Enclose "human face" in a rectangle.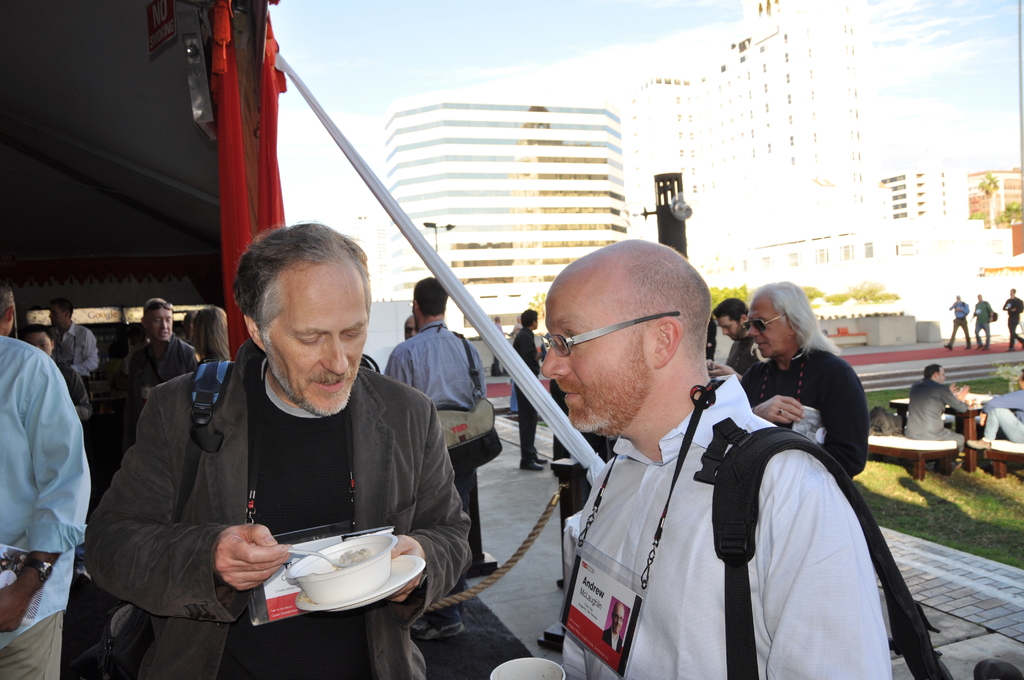
bbox=(716, 318, 740, 338).
